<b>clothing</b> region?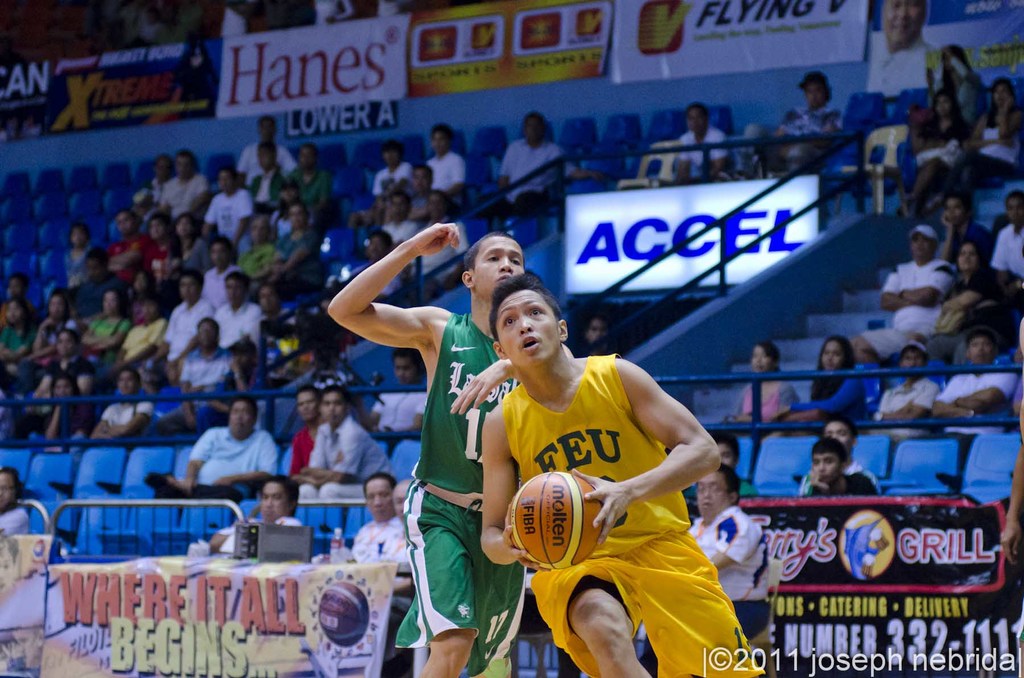
bbox=(296, 161, 333, 219)
